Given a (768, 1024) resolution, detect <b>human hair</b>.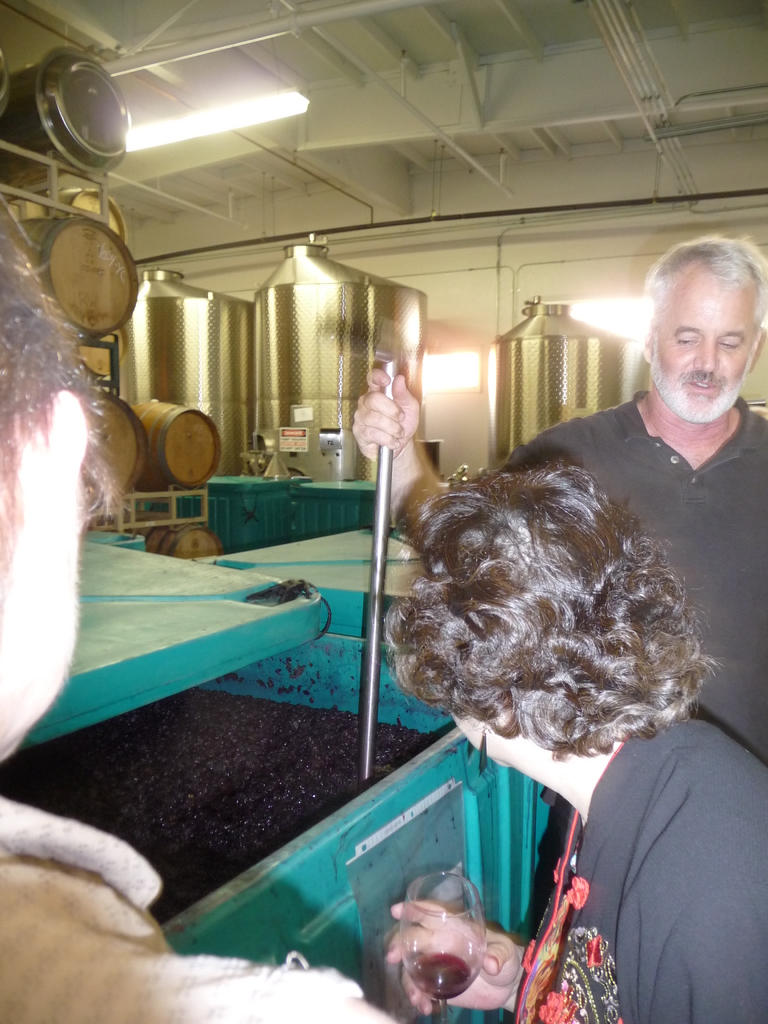
Rect(391, 431, 702, 774).
